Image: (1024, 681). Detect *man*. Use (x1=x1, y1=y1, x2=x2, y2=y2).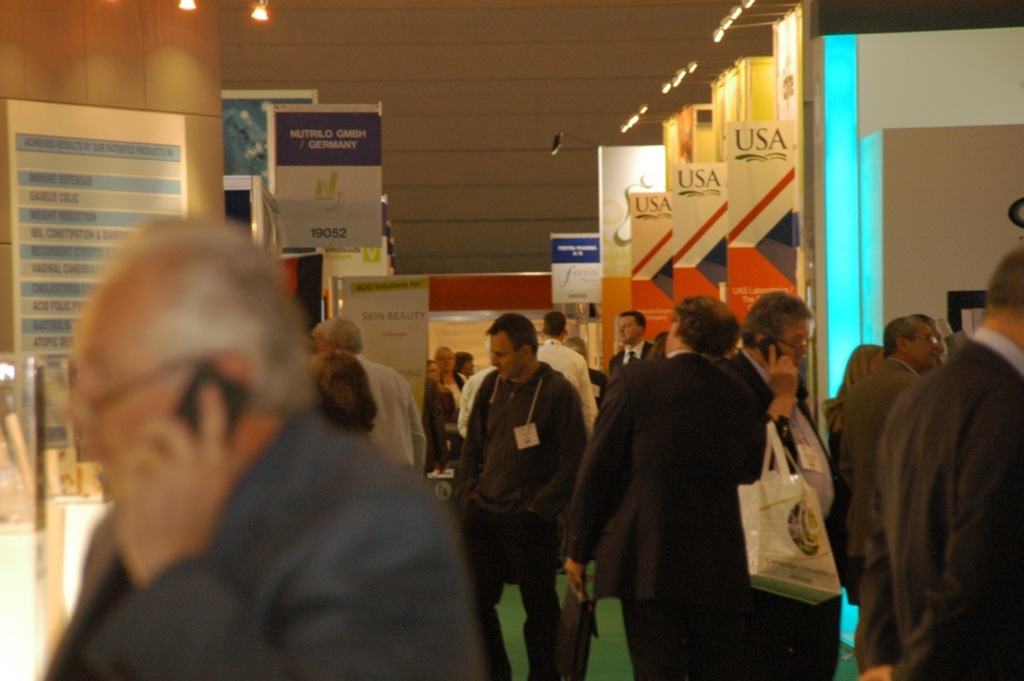
(x1=607, y1=309, x2=653, y2=379).
